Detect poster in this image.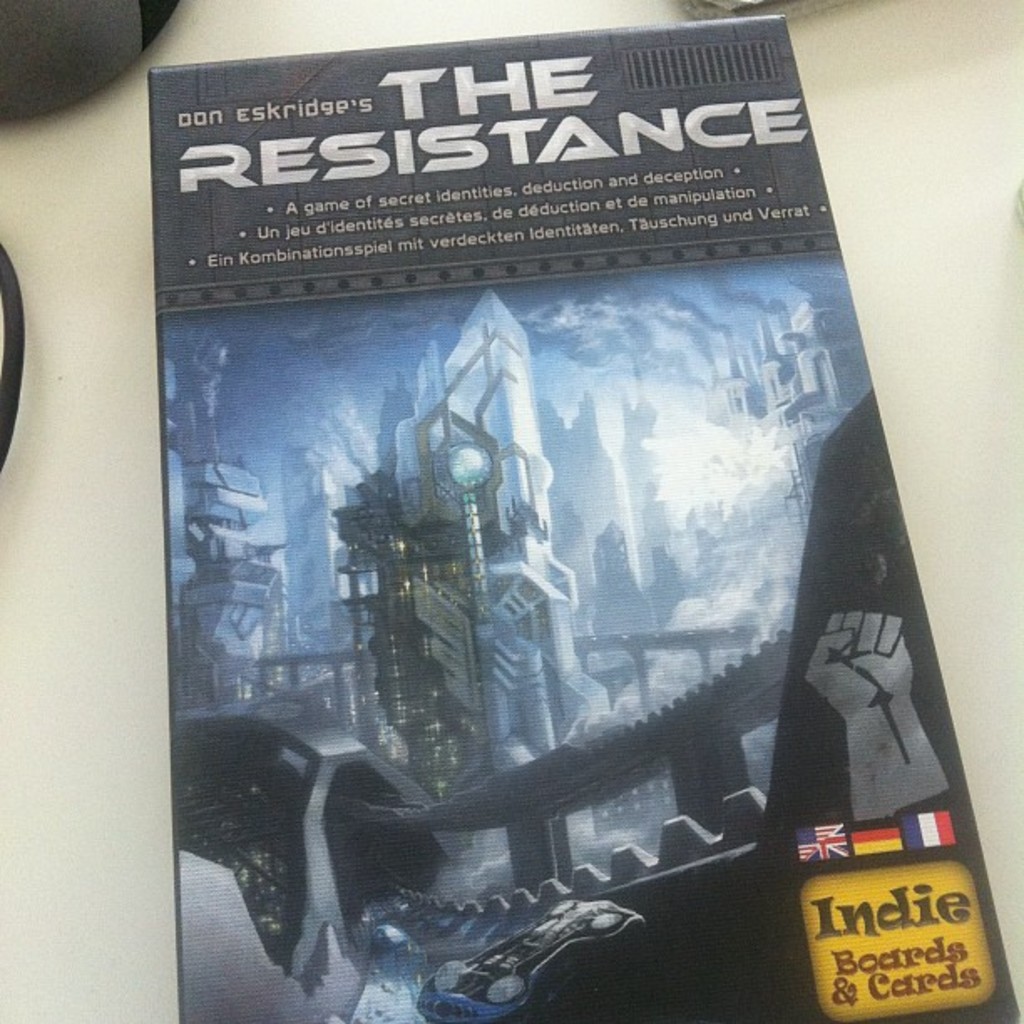
Detection: bbox=[151, 12, 1017, 1022].
